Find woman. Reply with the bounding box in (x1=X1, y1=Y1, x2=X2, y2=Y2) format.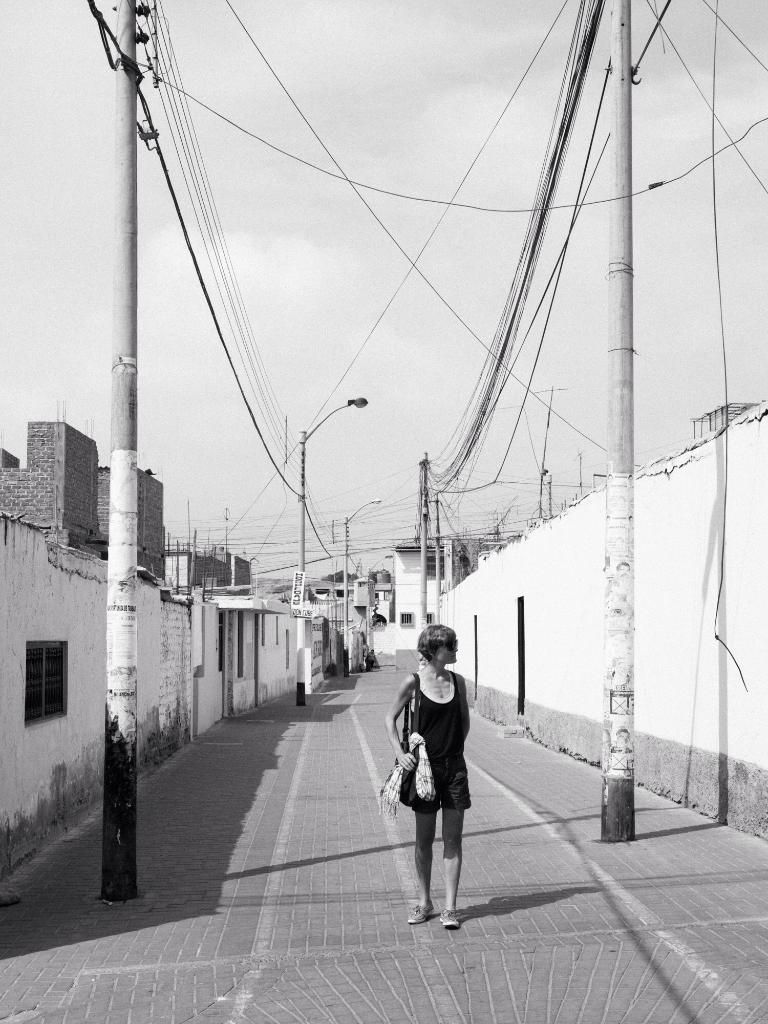
(x1=389, y1=606, x2=495, y2=934).
